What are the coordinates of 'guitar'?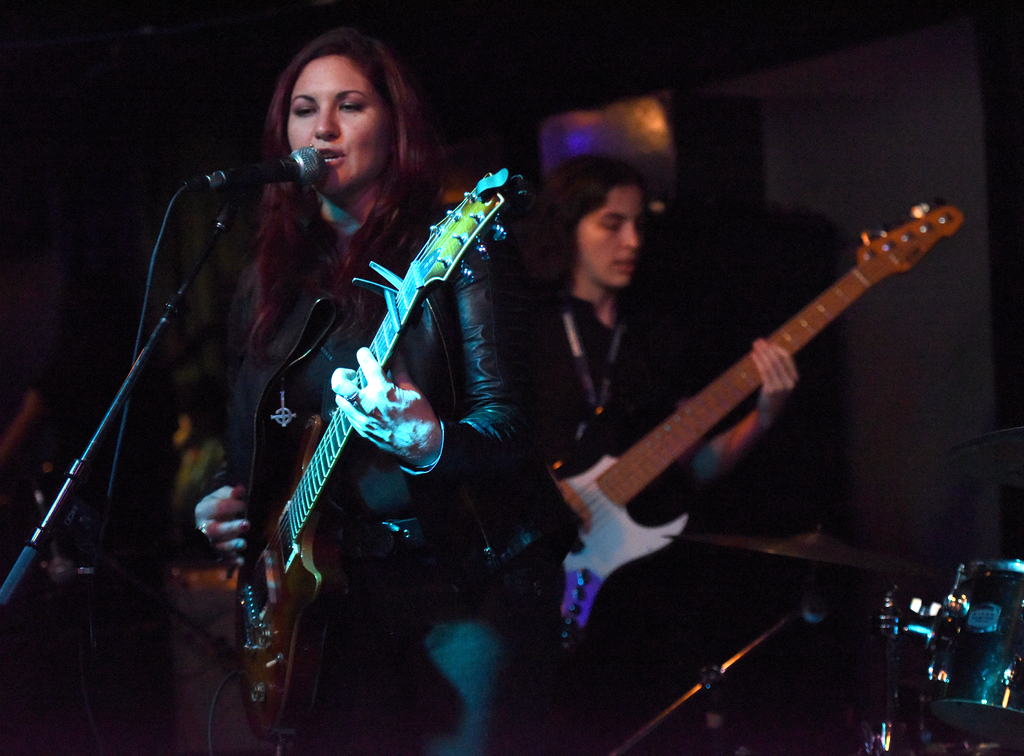
locate(223, 164, 499, 755).
